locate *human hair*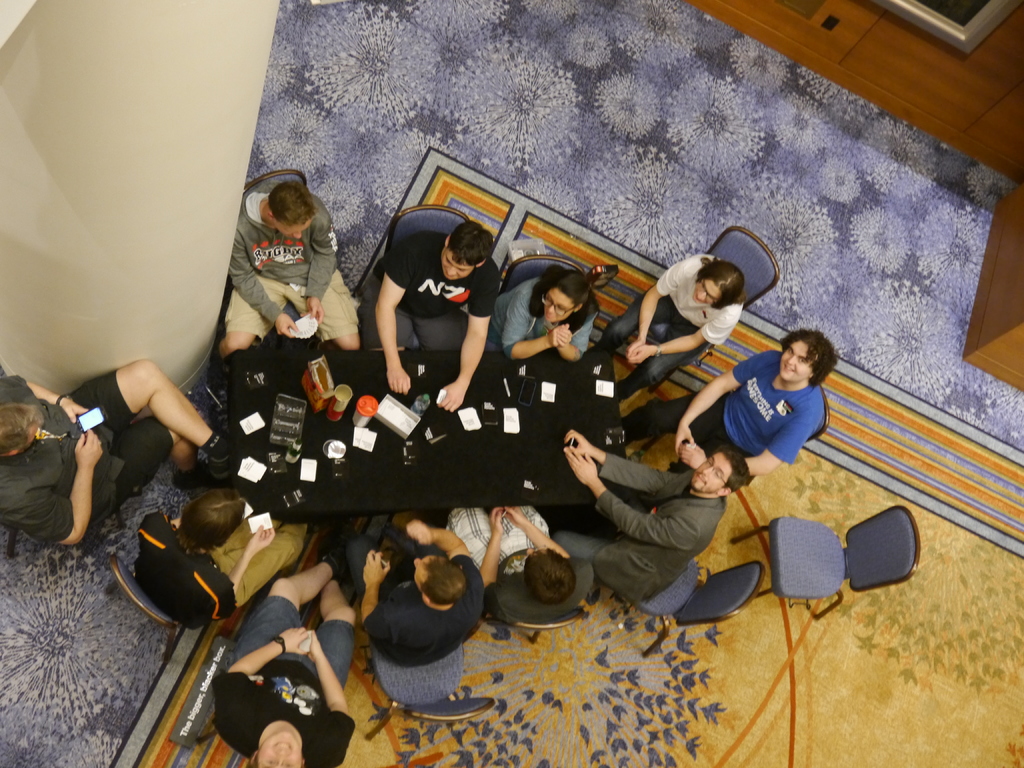
bbox=(420, 556, 468, 604)
